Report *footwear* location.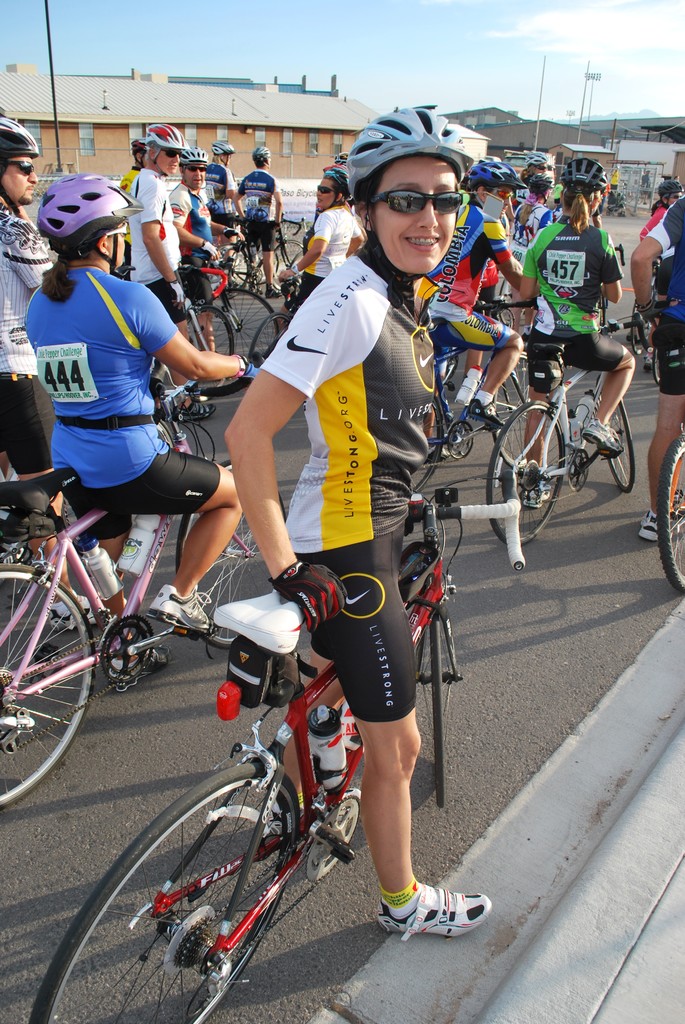
Report: [left=522, top=481, right=552, bottom=509].
